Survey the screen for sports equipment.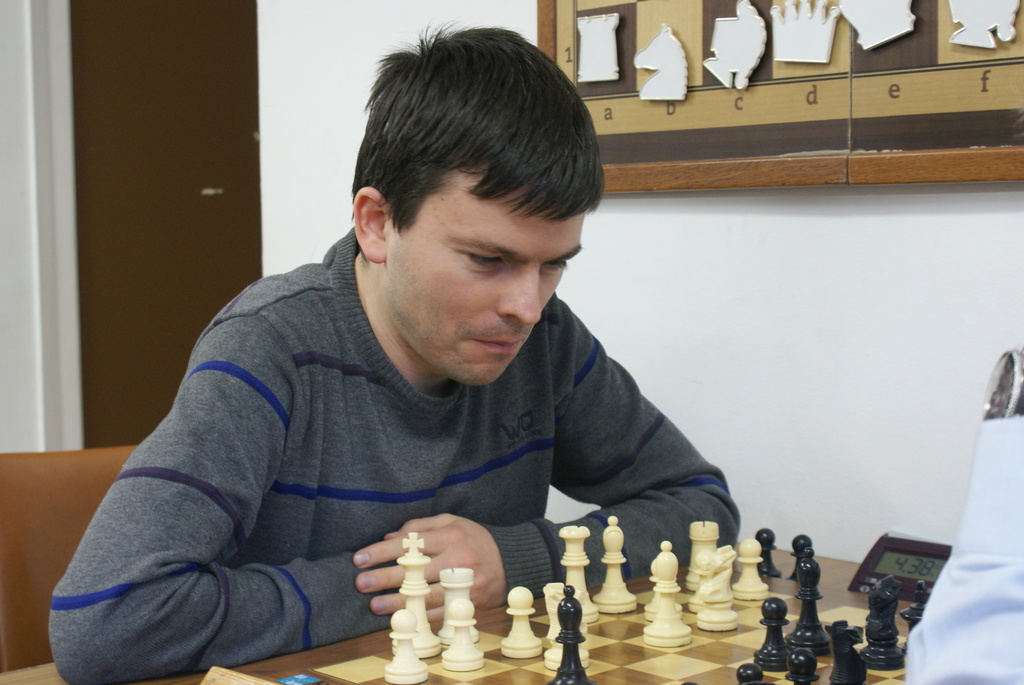
Survey found: <region>202, 505, 934, 684</region>.
